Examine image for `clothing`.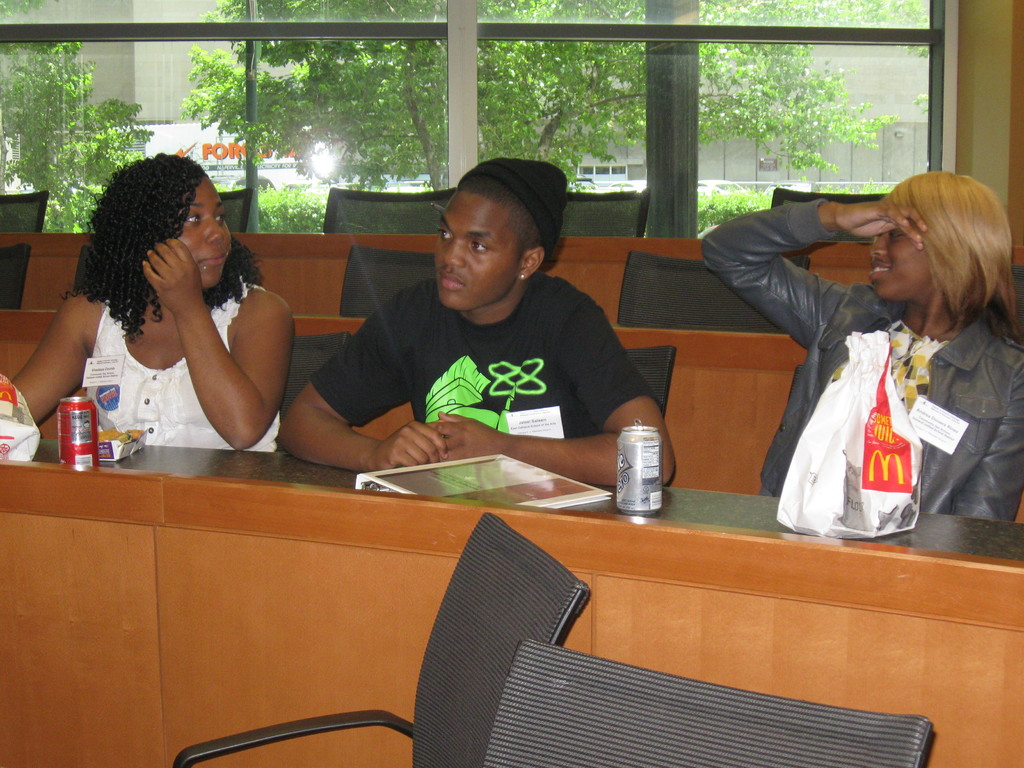
Examination result: rect(699, 193, 1023, 518).
